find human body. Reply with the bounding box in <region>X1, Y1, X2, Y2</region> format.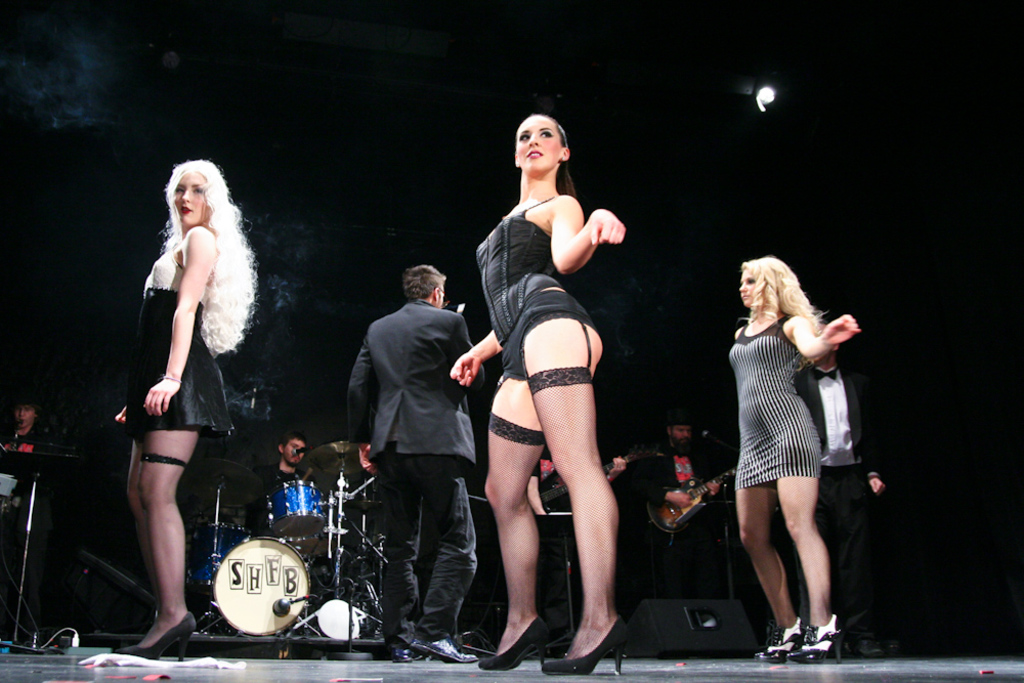
<region>653, 441, 725, 597</region>.
